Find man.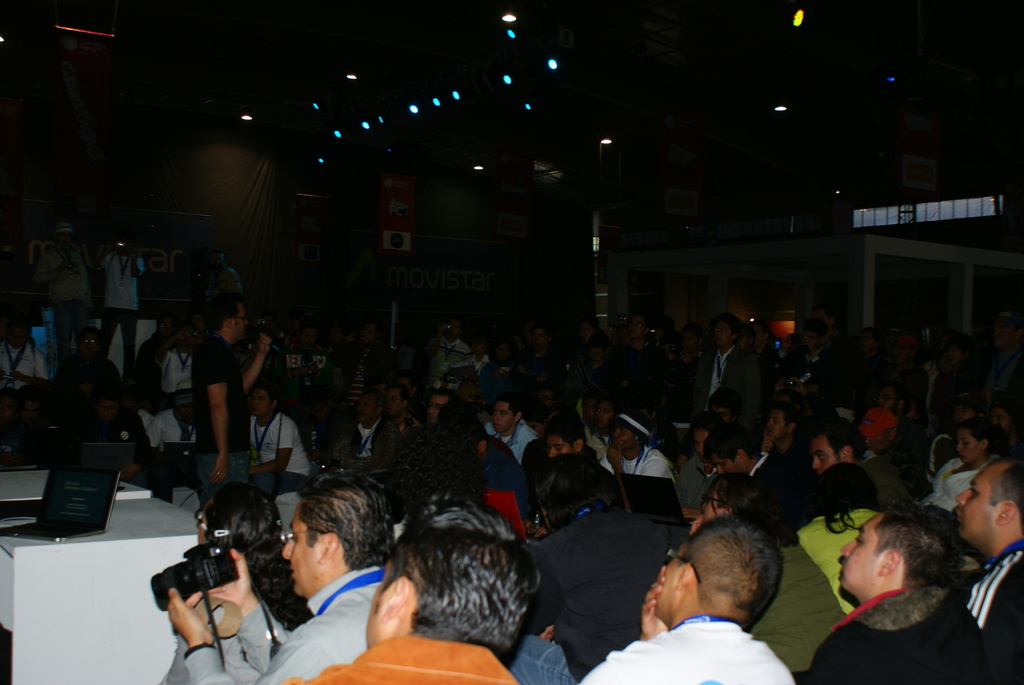
box(274, 494, 529, 684).
